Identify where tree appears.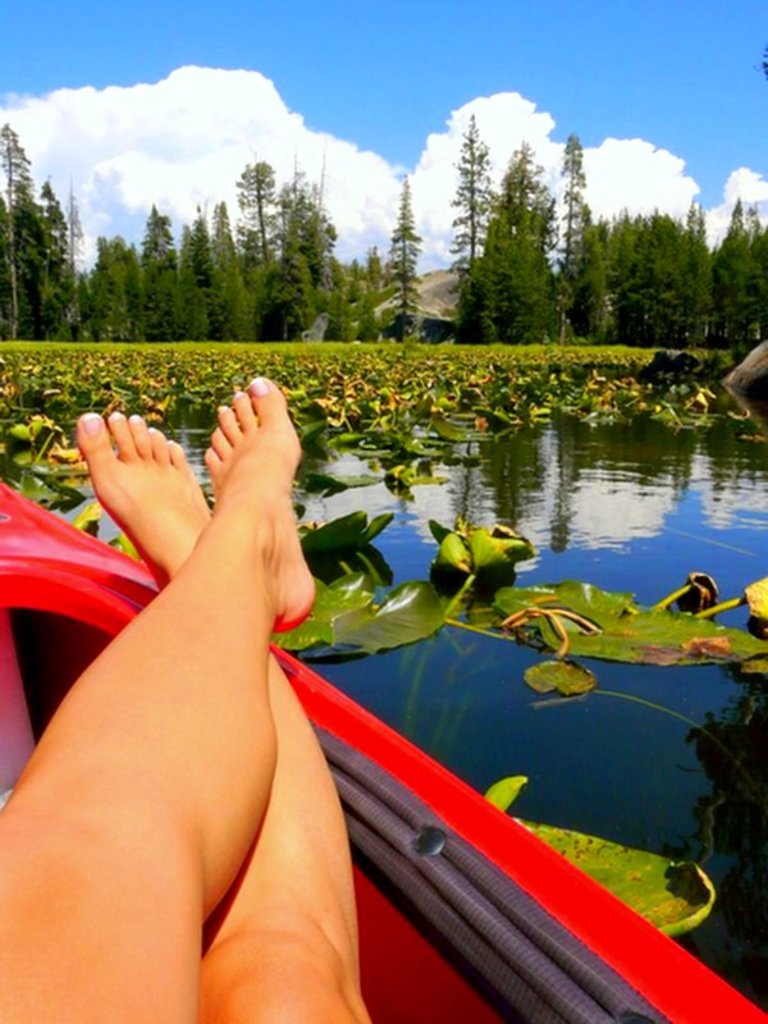
Appears at locate(425, 82, 589, 338).
